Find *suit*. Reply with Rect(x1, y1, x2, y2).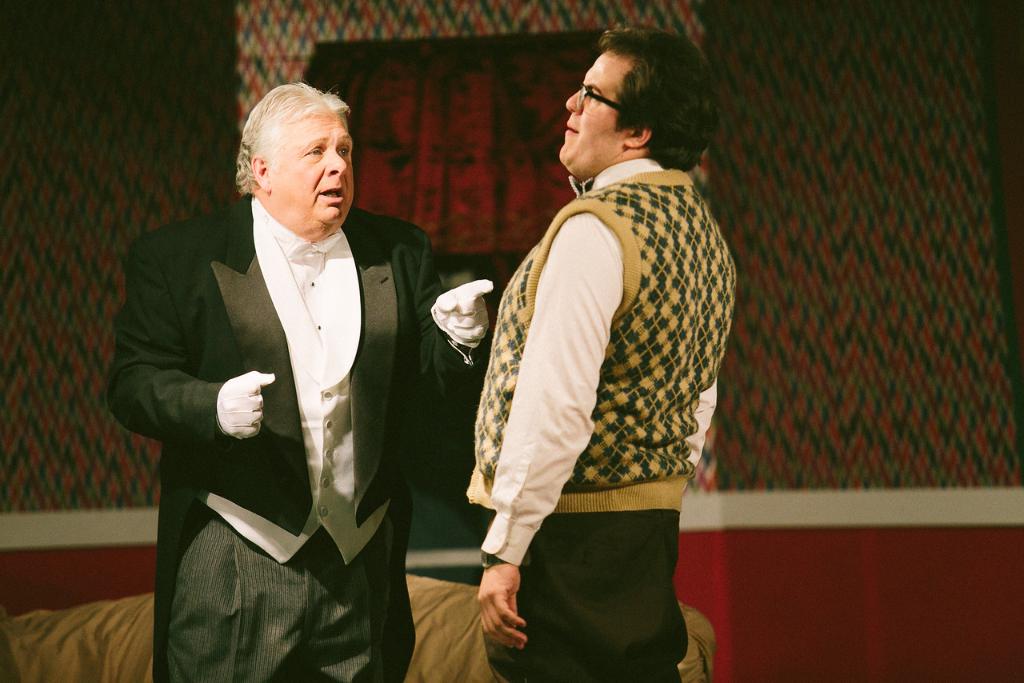
Rect(92, 187, 465, 682).
